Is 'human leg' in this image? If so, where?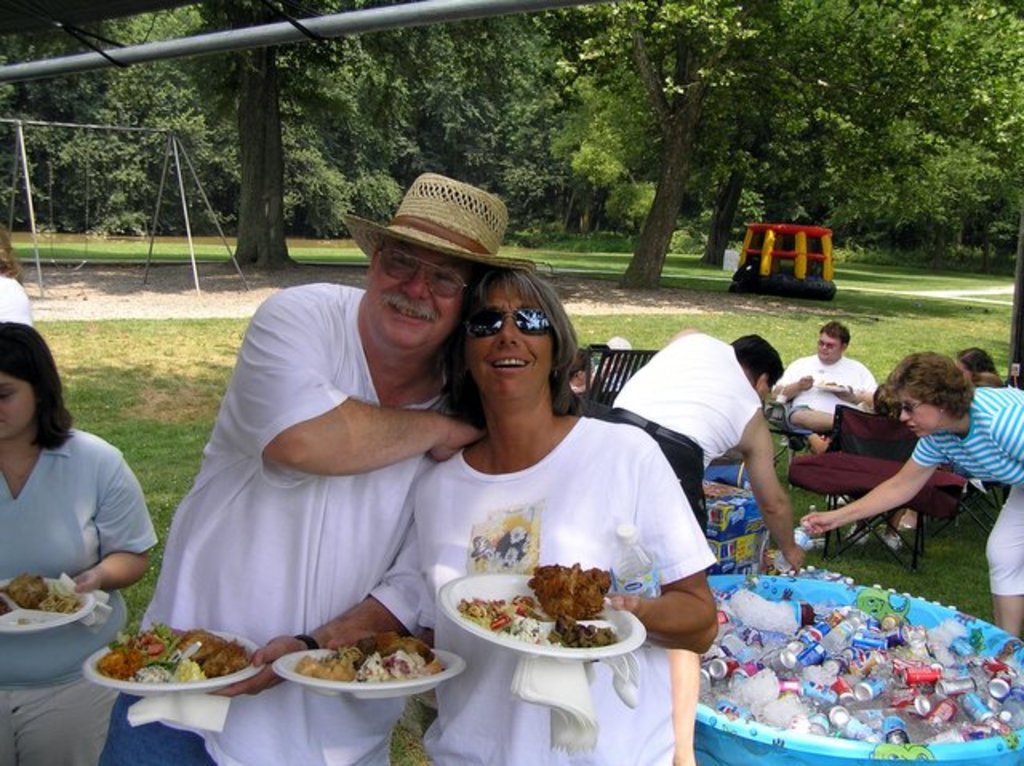
Yes, at BBox(982, 486, 1022, 640).
